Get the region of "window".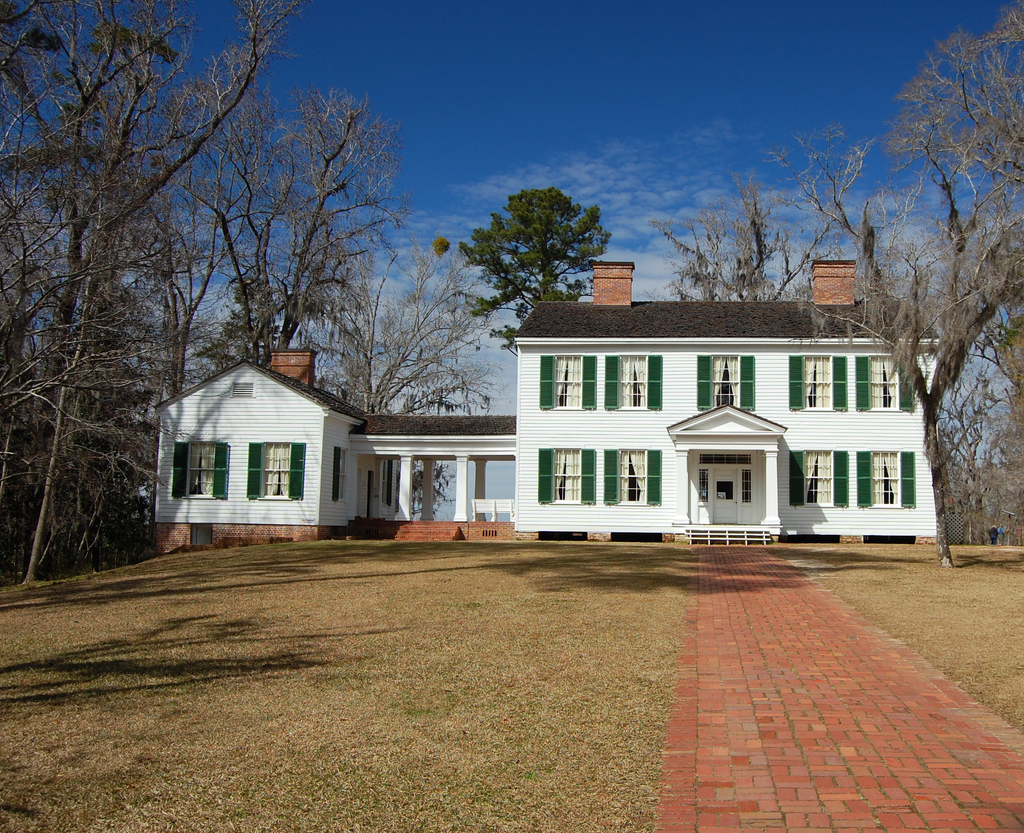
(left=694, top=355, right=759, bottom=412).
